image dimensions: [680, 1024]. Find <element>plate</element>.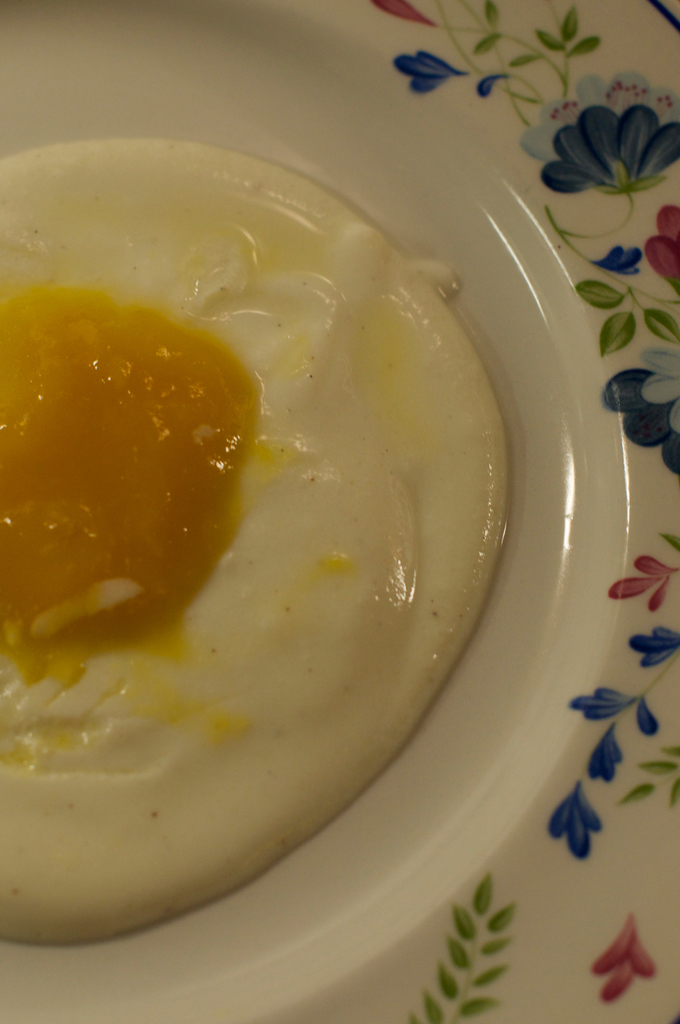
(0, 0, 679, 1023).
